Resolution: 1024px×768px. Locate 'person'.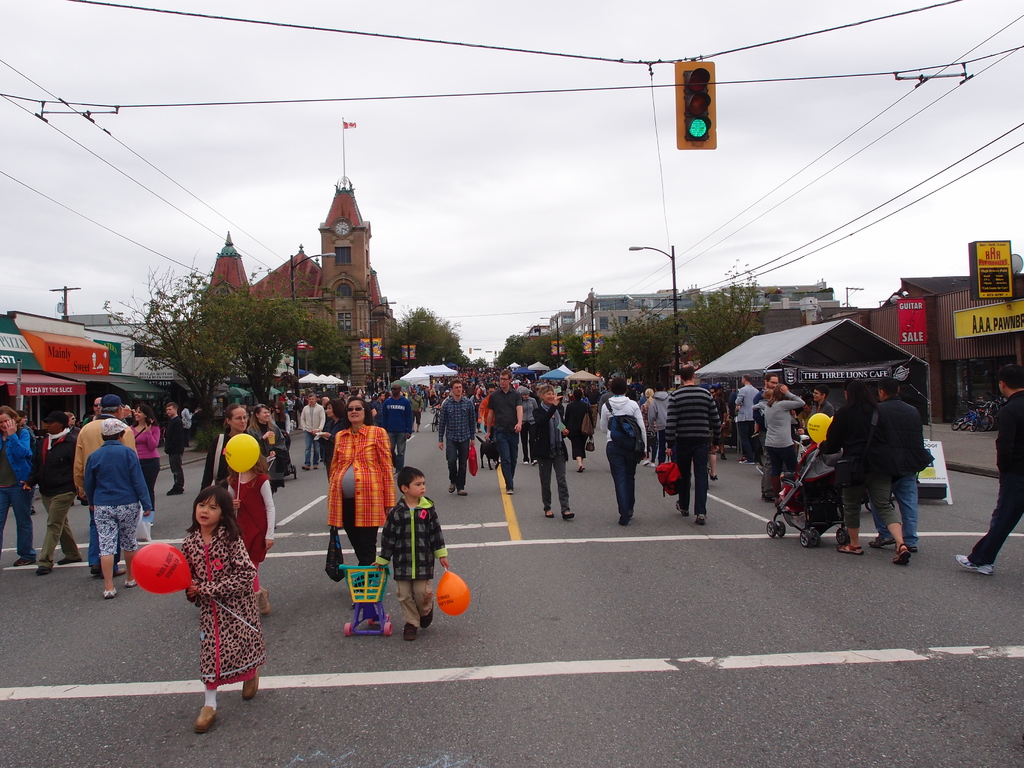
x1=659, y1=365, x2=719, y2=525.
